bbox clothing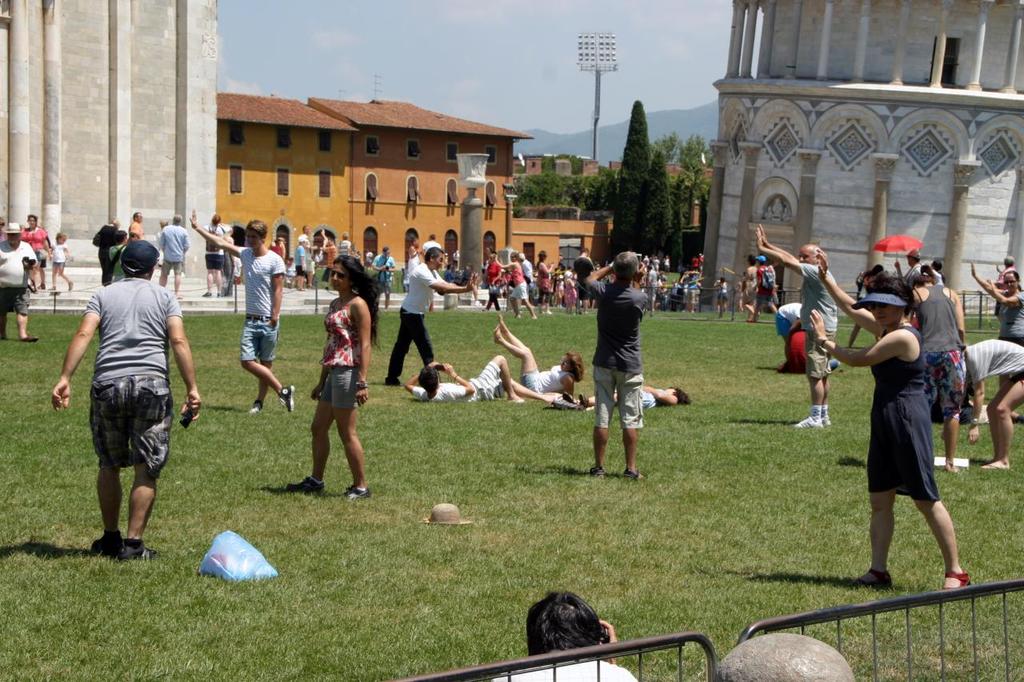
box=[237, 235, 290, 363]
